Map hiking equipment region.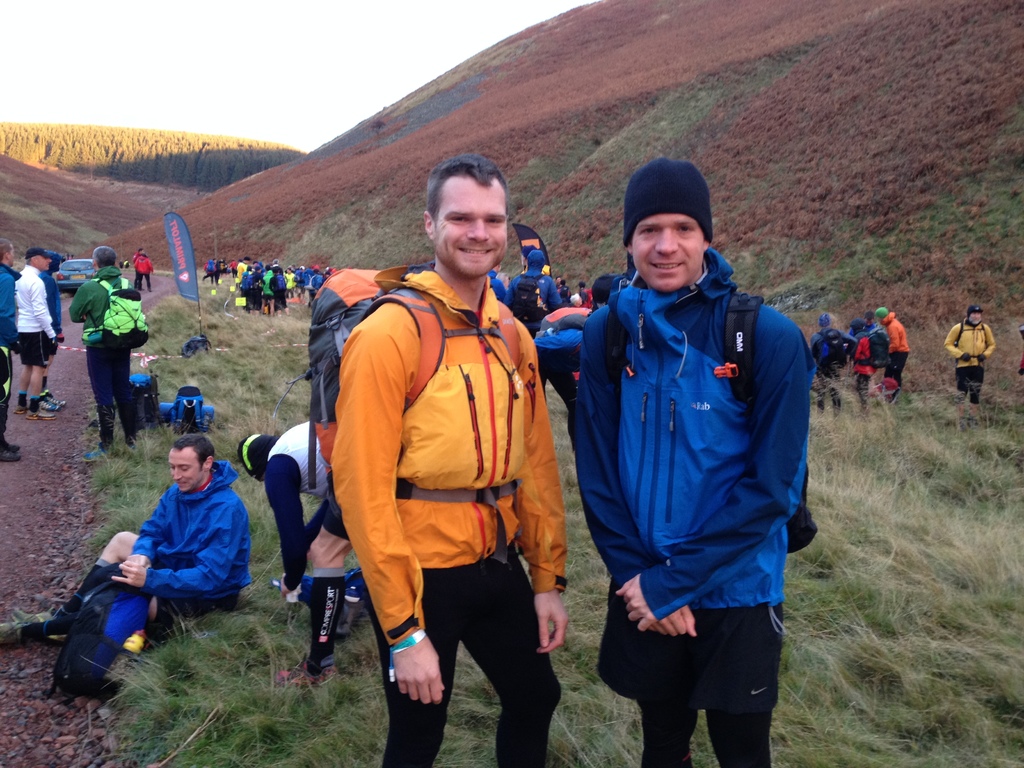
Mapped to <box>508,277,547,337</box>.
